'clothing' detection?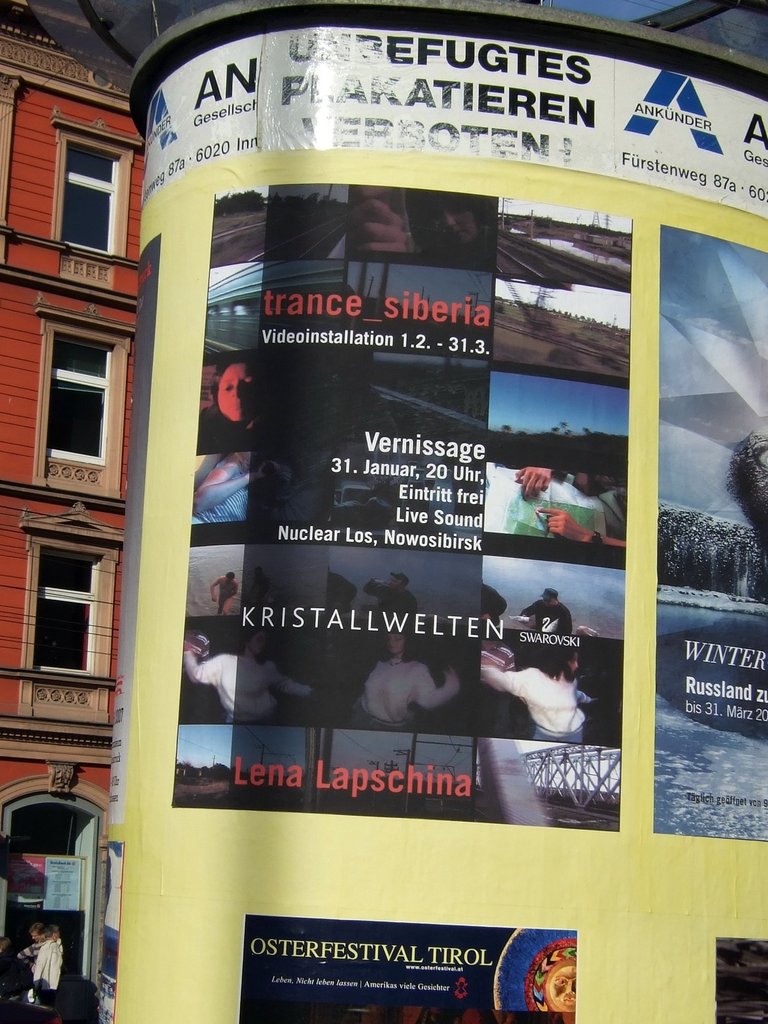
bbox=(360, 583, 417, 616)
